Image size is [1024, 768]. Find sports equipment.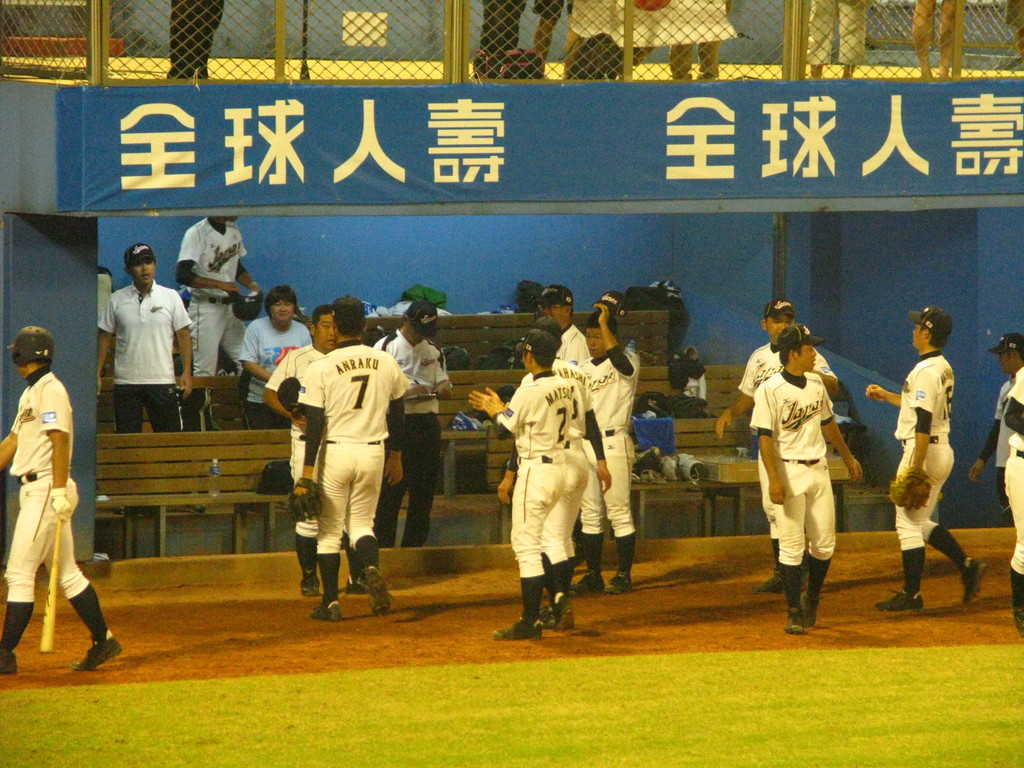
detection(287, 477, 323, 520).
